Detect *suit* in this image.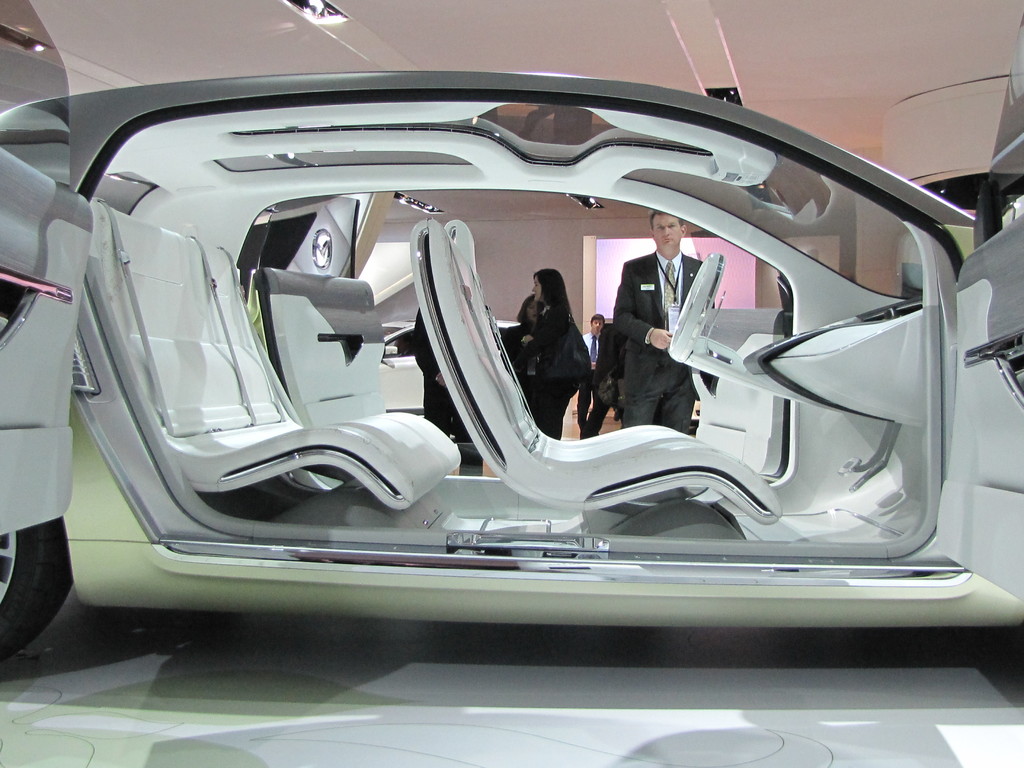
Detection: (613,252,714,436).
